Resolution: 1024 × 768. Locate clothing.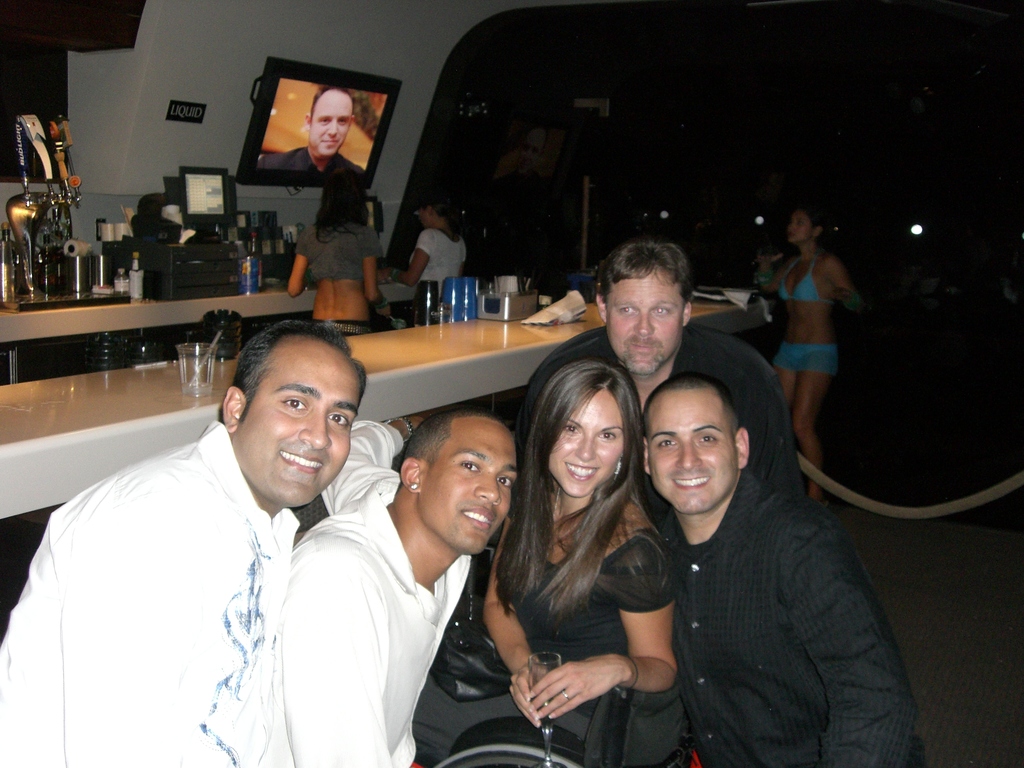
detection(416, 224, 479, 287).
